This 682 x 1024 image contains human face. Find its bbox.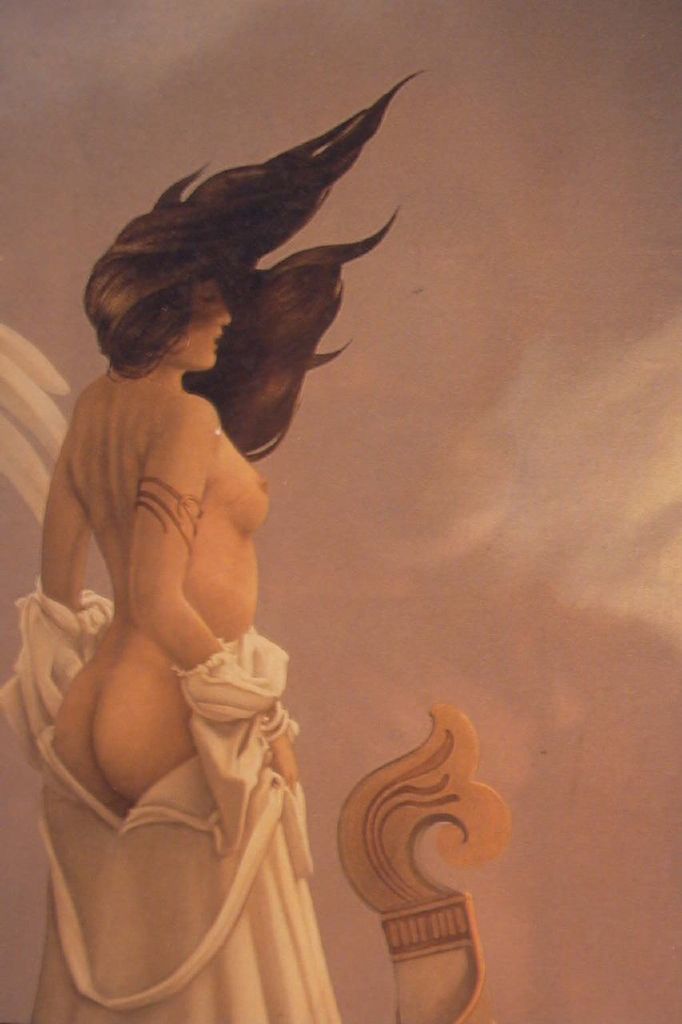
select_region(174, 270, 231, 373).
